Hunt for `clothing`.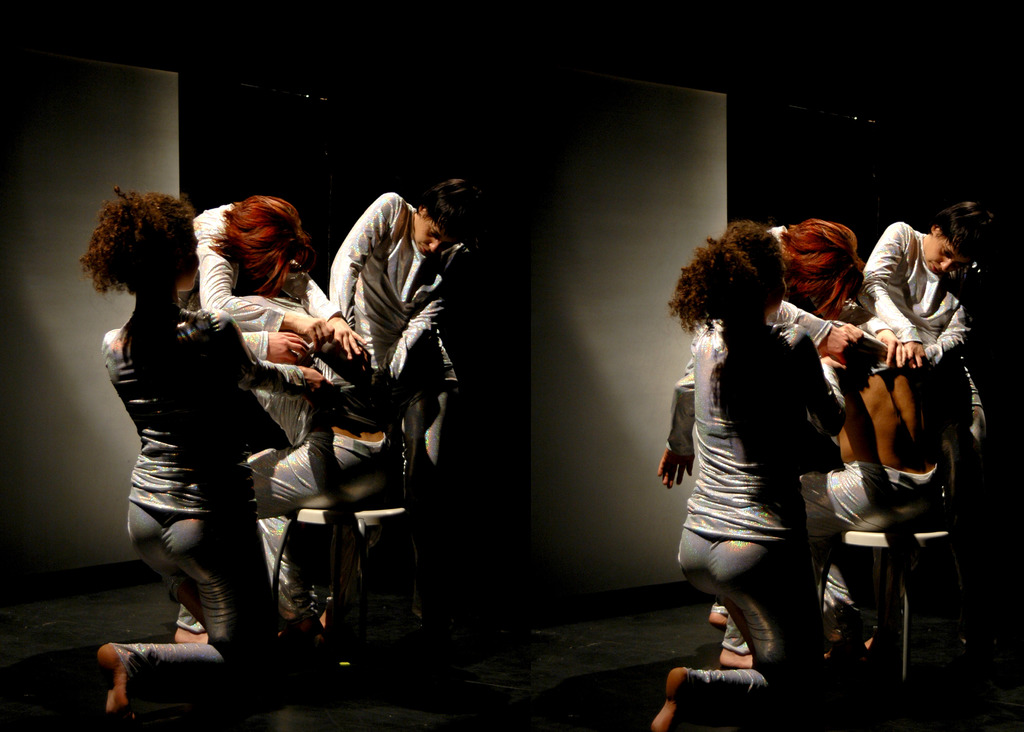
Hunted down at select_region(325, 186, 465, 465).
